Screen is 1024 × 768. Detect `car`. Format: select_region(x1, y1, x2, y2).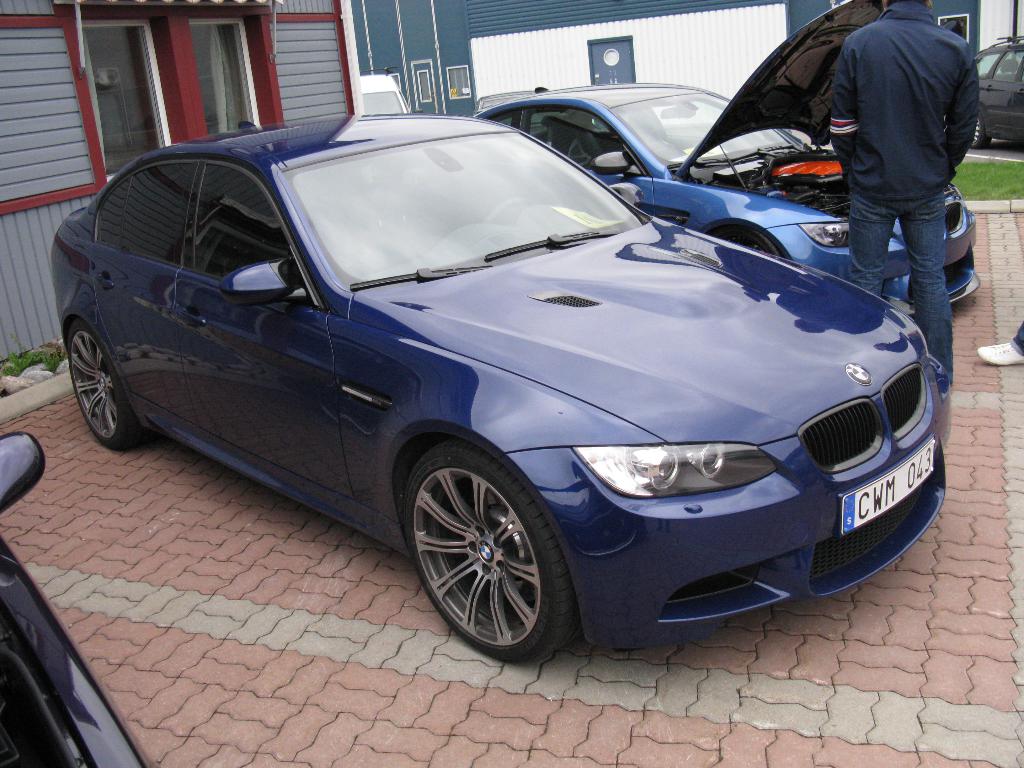
select_region(51, 116, 959, 660).
